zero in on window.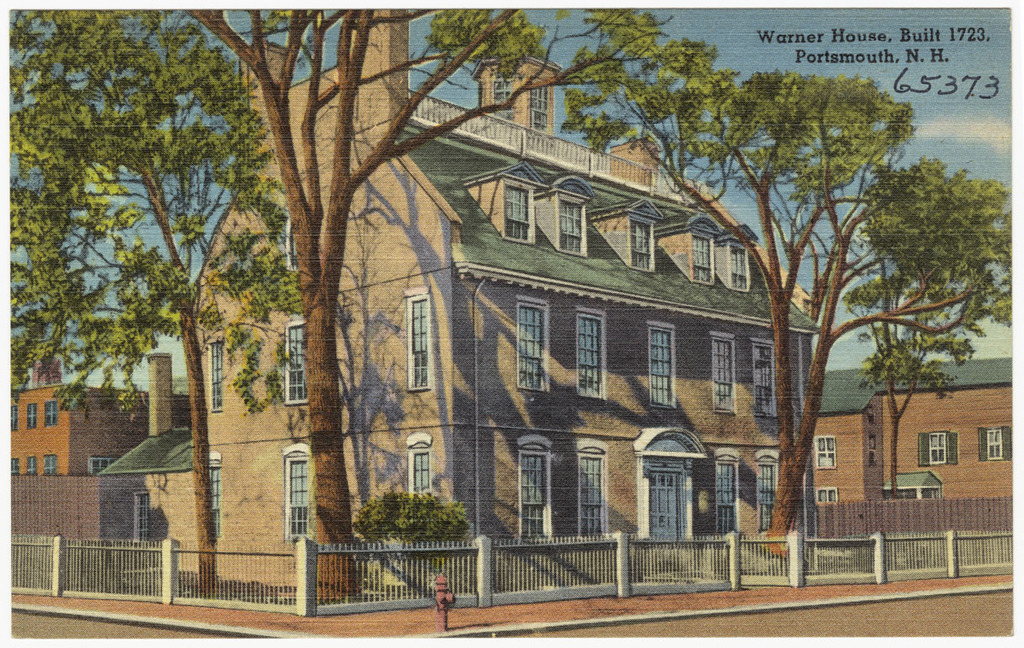
Zeroed in: BBox(527, 76, 547, 133).
